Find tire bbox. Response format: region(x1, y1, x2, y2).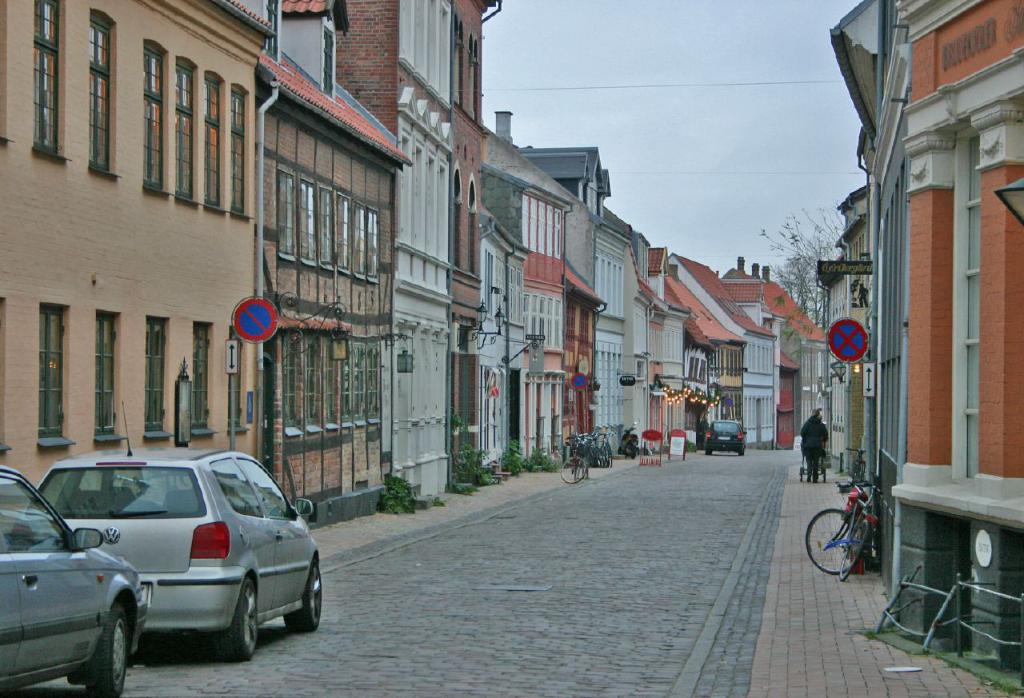
region(737, 443, 743, 455).
